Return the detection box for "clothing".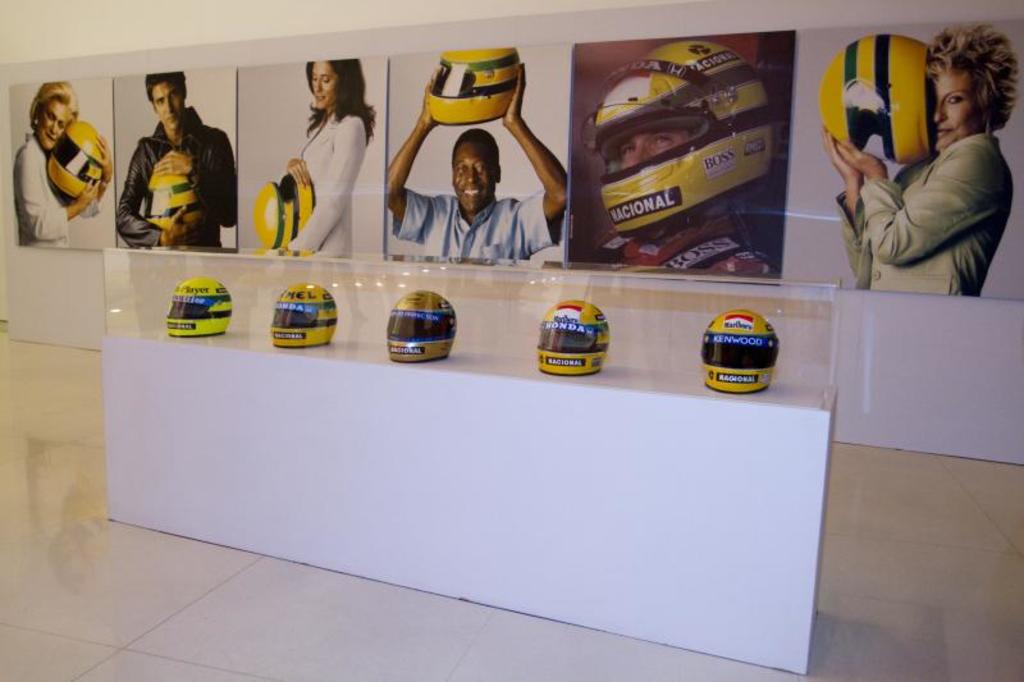
rect(594, 198, 786, 279).
